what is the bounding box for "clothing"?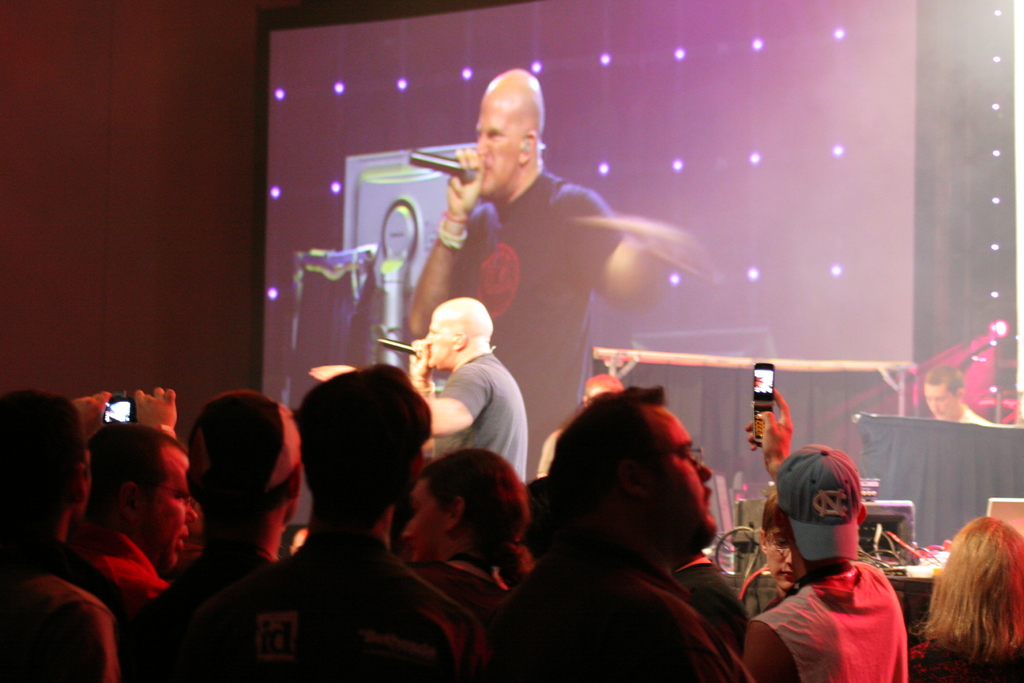
(x1=276, y1=514, x2=481, y2=625).
